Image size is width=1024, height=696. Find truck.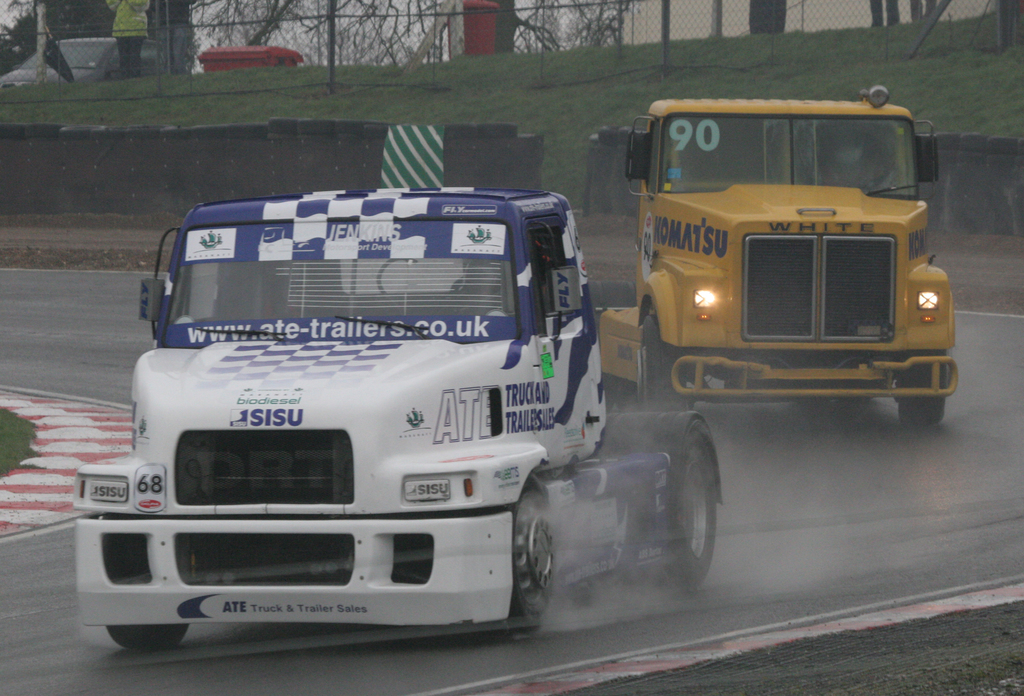
Rect(82, 132, 852, 661).
